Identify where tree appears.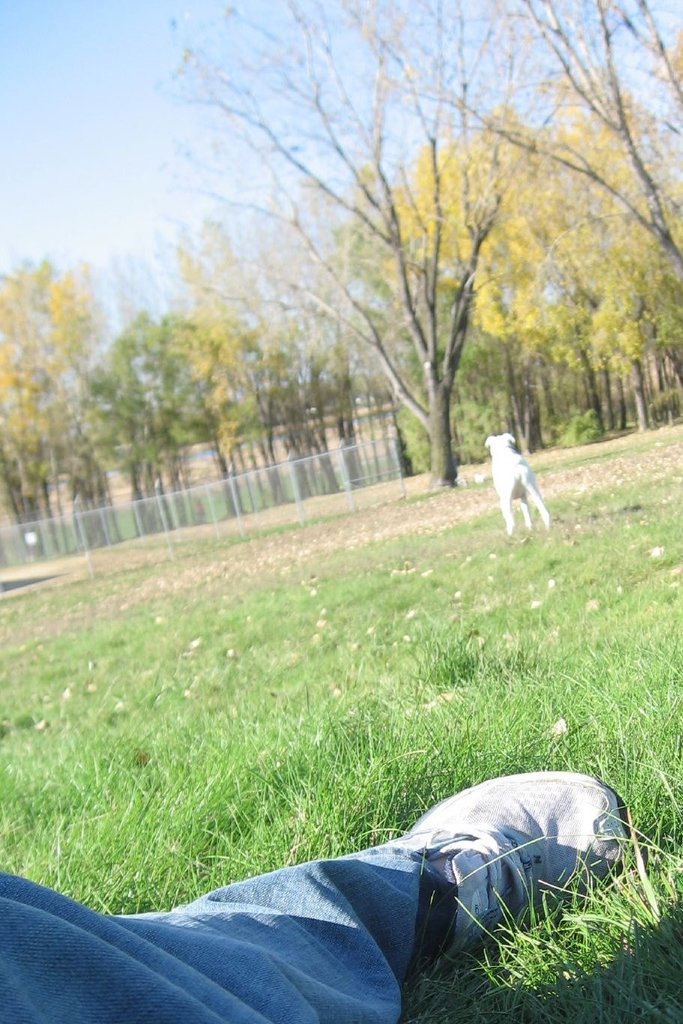
Appears at 0,234,97,504.
